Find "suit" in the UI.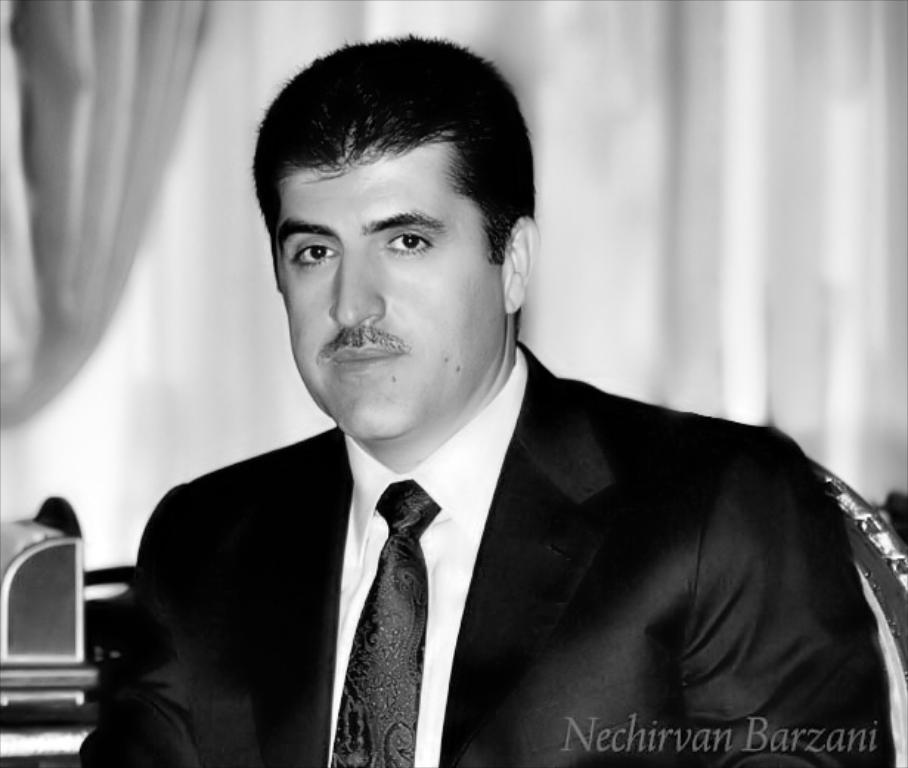
UI element at (43,391,691,734).
